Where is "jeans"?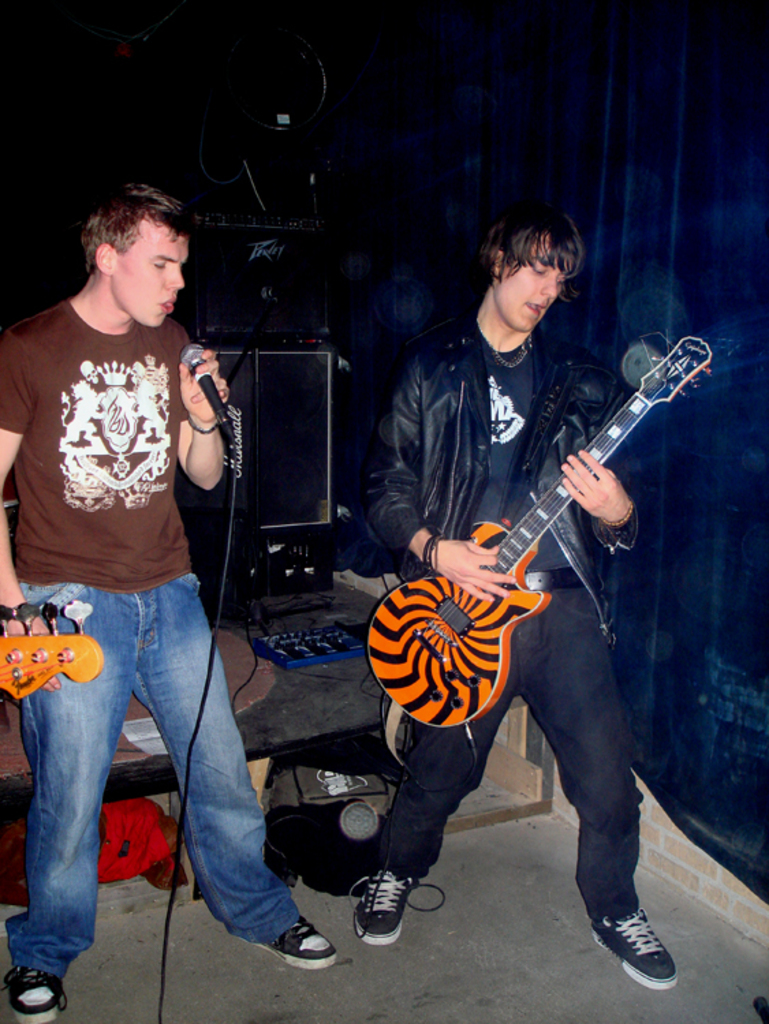
20/586/273/956.
